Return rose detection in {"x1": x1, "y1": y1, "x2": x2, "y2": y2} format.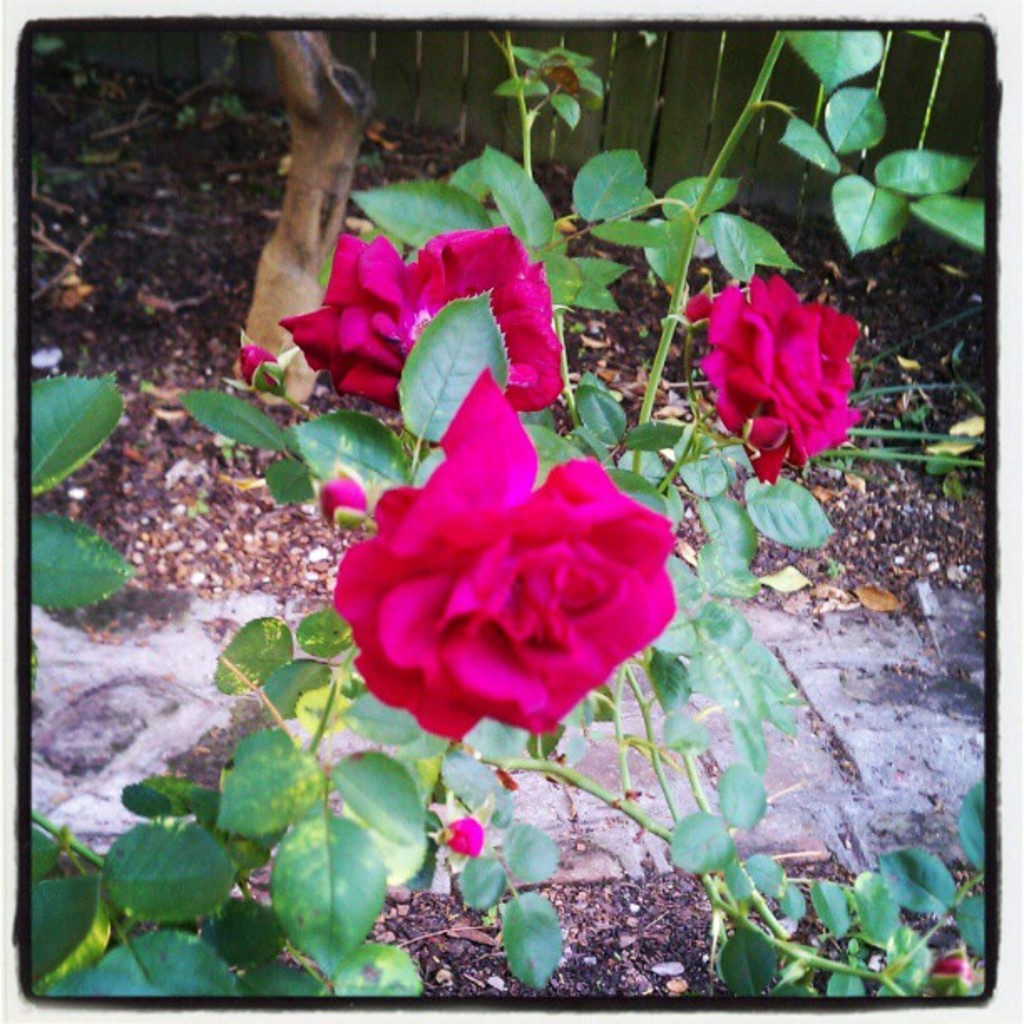
{"x1": 698, "y1": 276, "x2": 863, "y2": 482}.
